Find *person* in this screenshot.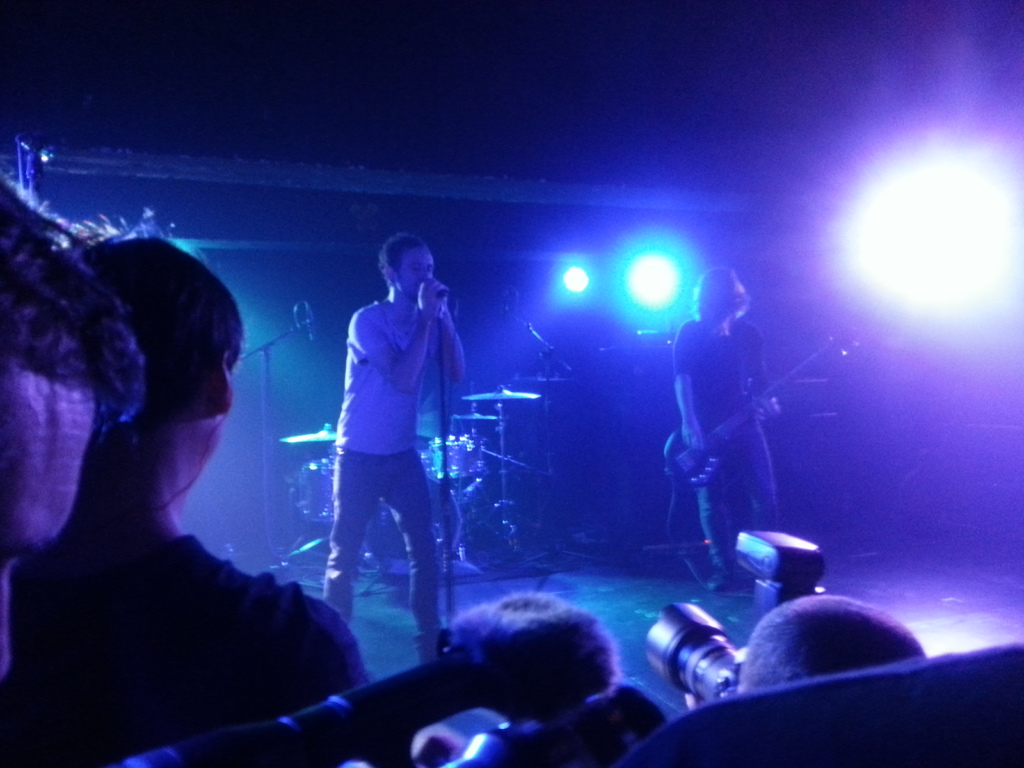
The bounding box for *person* is (674, 268, 778, 579).
